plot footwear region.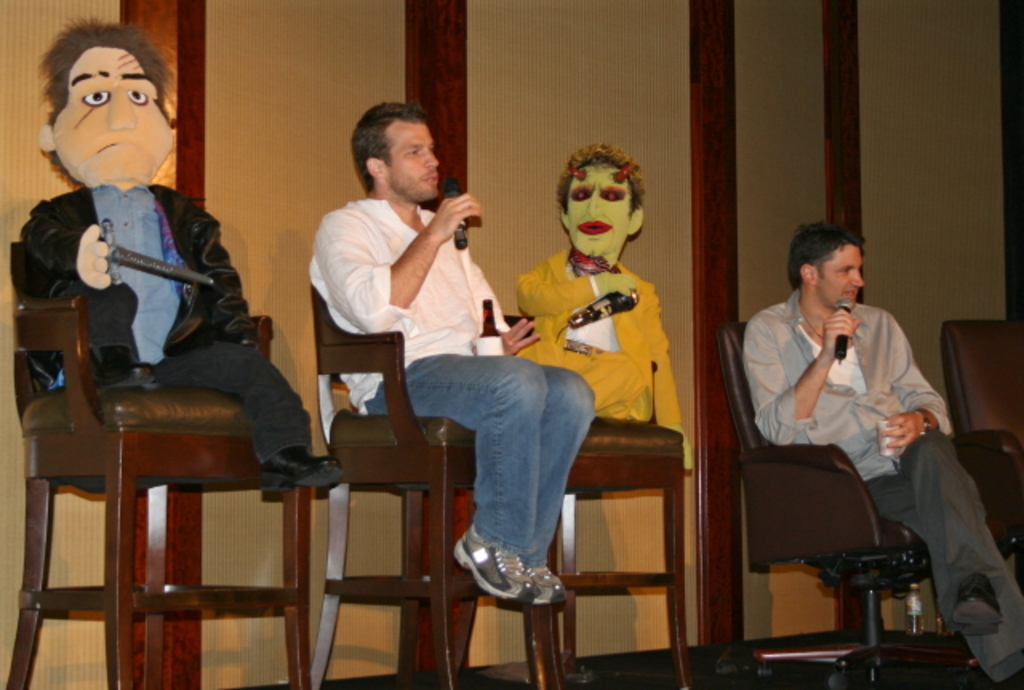
Plotted at BBox(528, 559, 560, 607).
